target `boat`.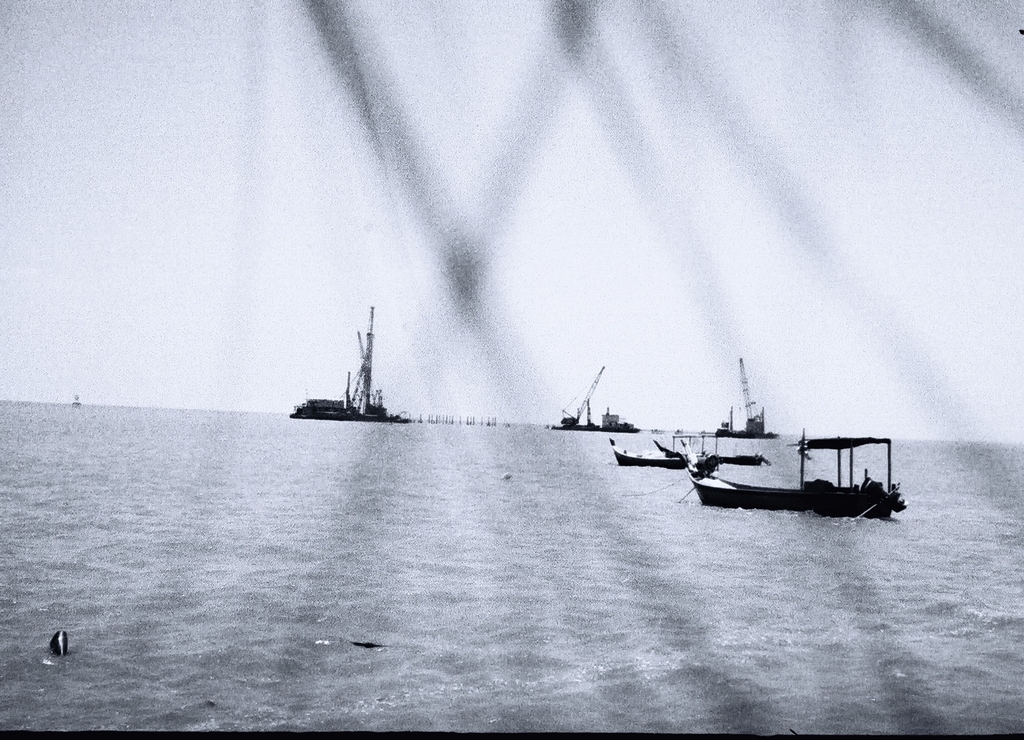
Target region: 292:321:416:439.
